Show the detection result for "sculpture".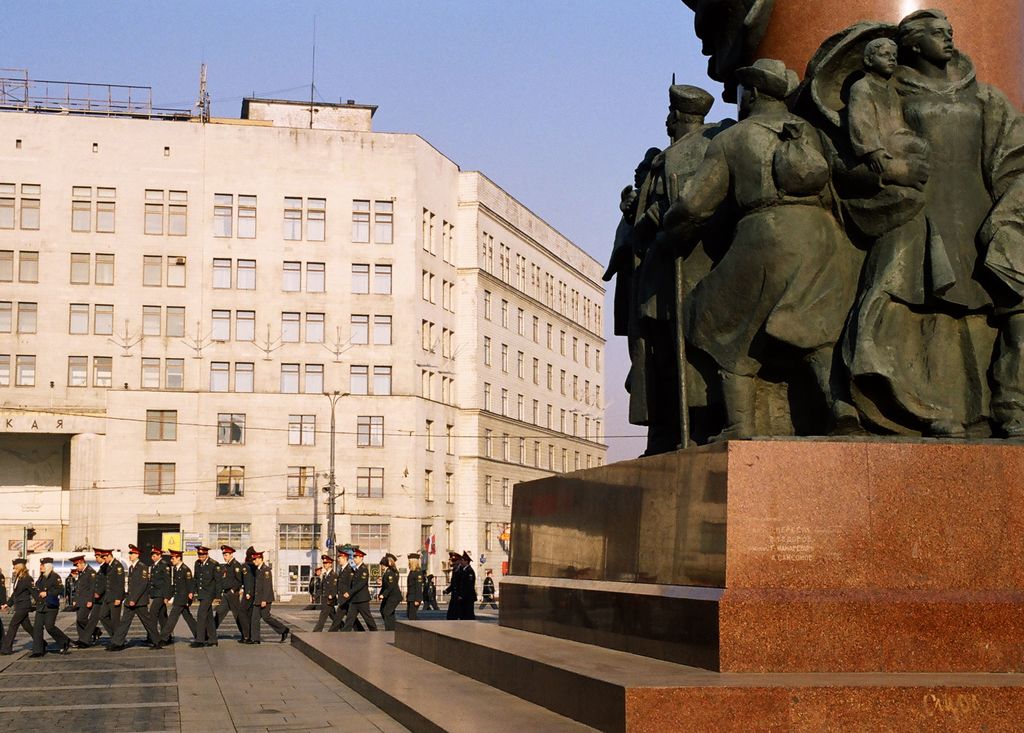
BBox(844, 37, 926, 177).
